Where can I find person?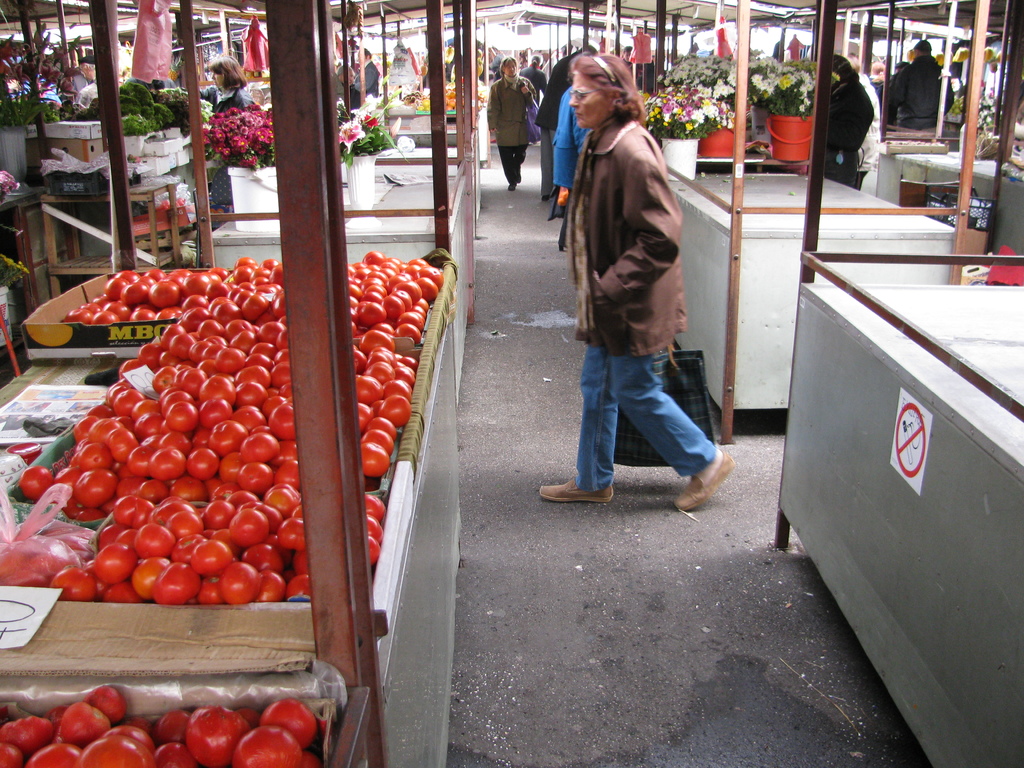
You can find it at x1=359, y1=49, x2=376, y2=98.
